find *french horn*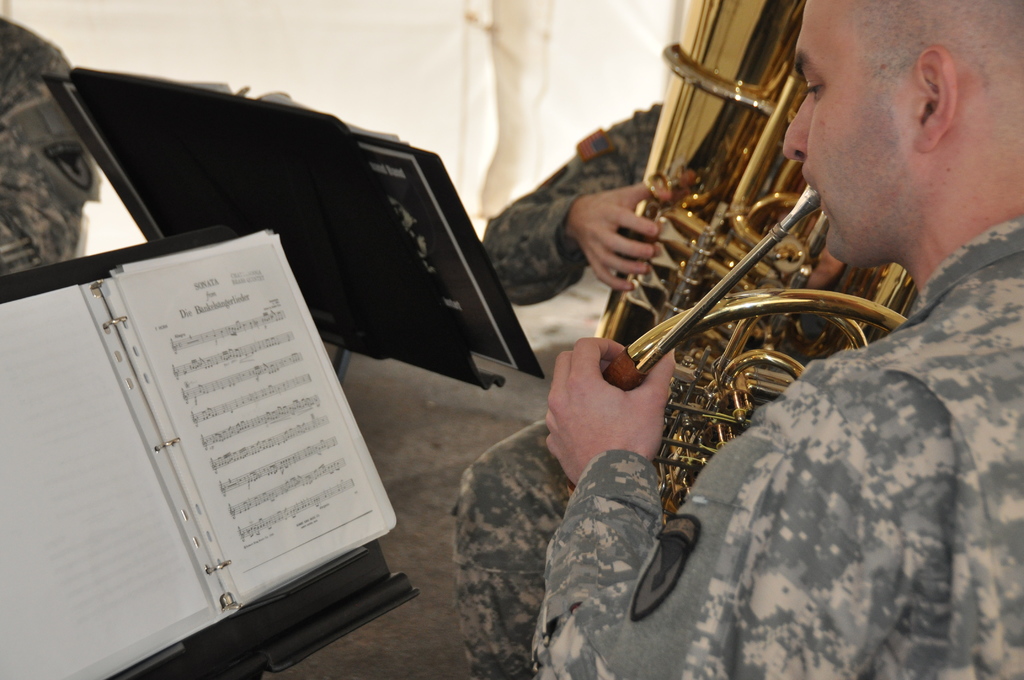
{"left": 591, "top": 0, "right": 916, "bottom": 345}
